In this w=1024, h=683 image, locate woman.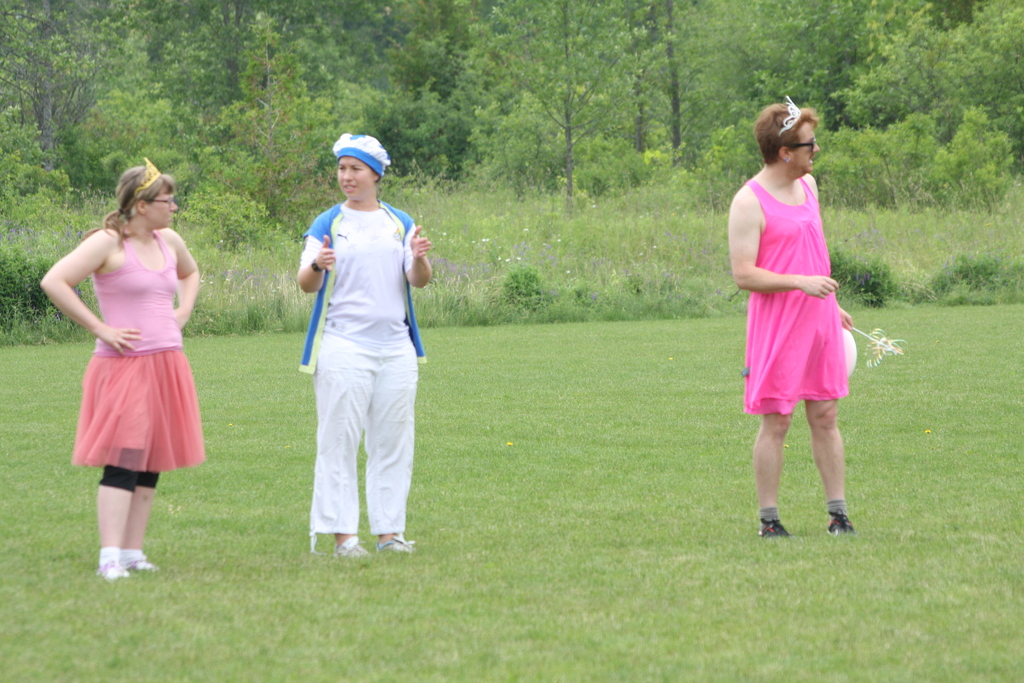
Bounding box: rect(291, 131, 436, 564).
